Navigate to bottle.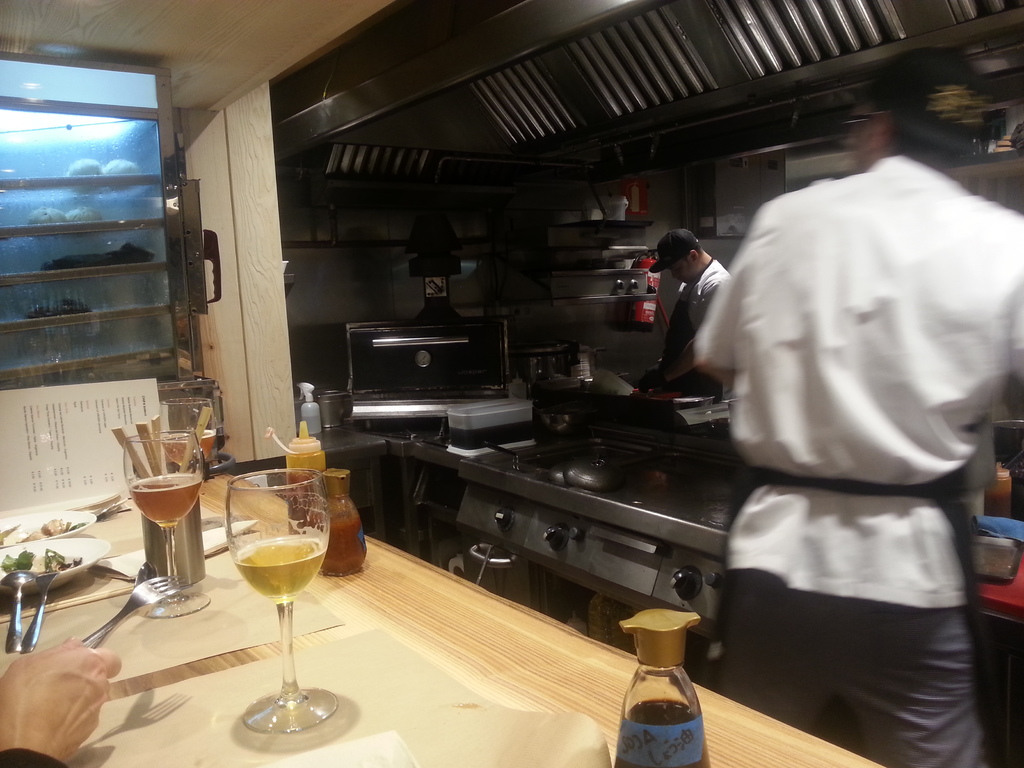
Navigation target: box(310, 468, 368, 579).
